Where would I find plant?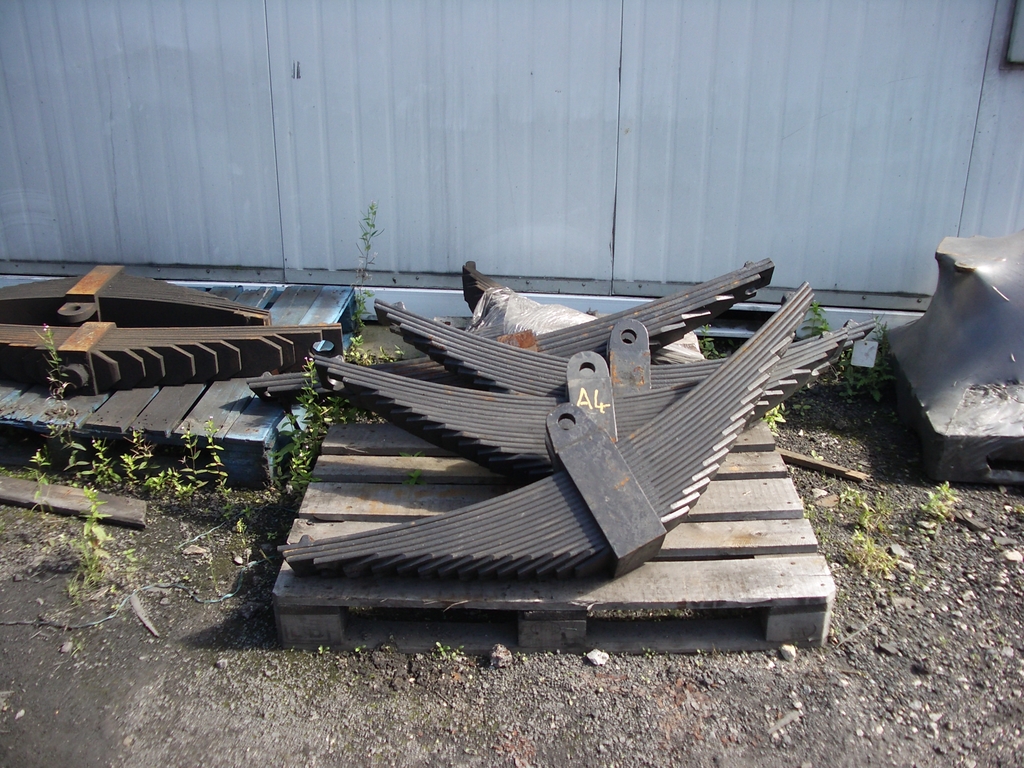
At [838, 360, 860, 394].
